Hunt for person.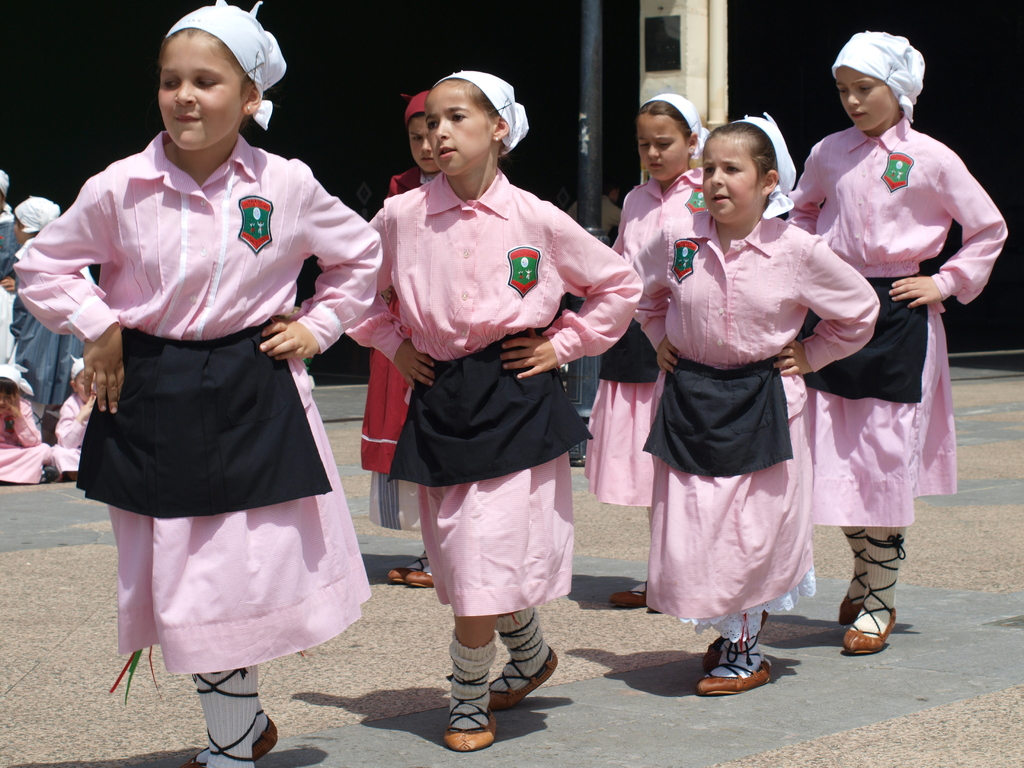
Hunted down at locate(52, 356, 90, 484).
